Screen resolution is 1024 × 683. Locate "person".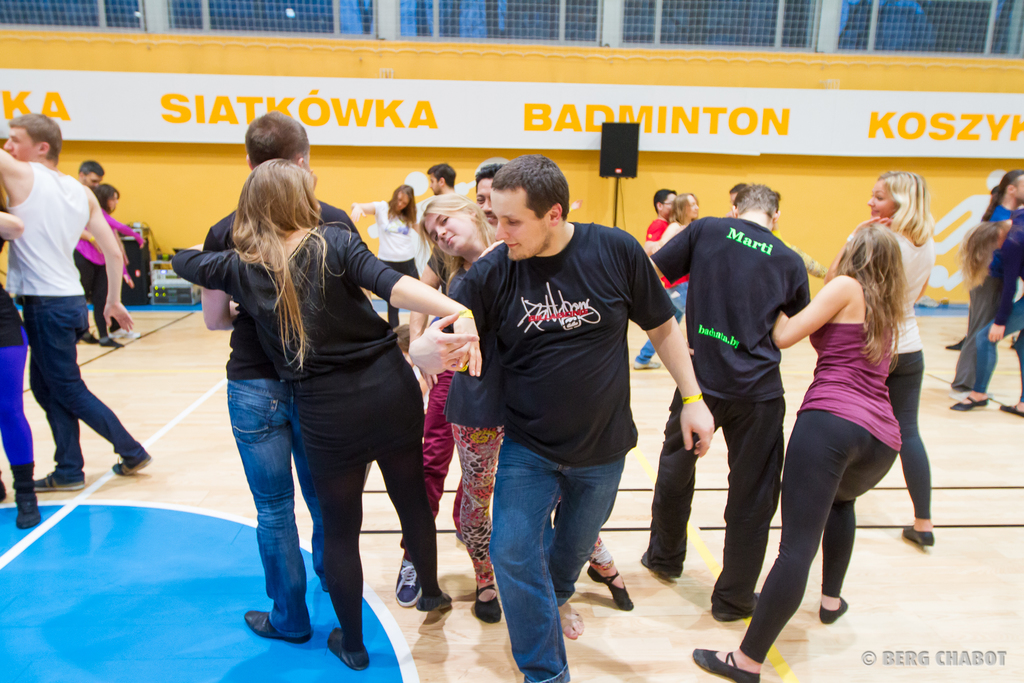
{"x1": 339, "y1": 181, "x2": 427, "y2": 336}.
